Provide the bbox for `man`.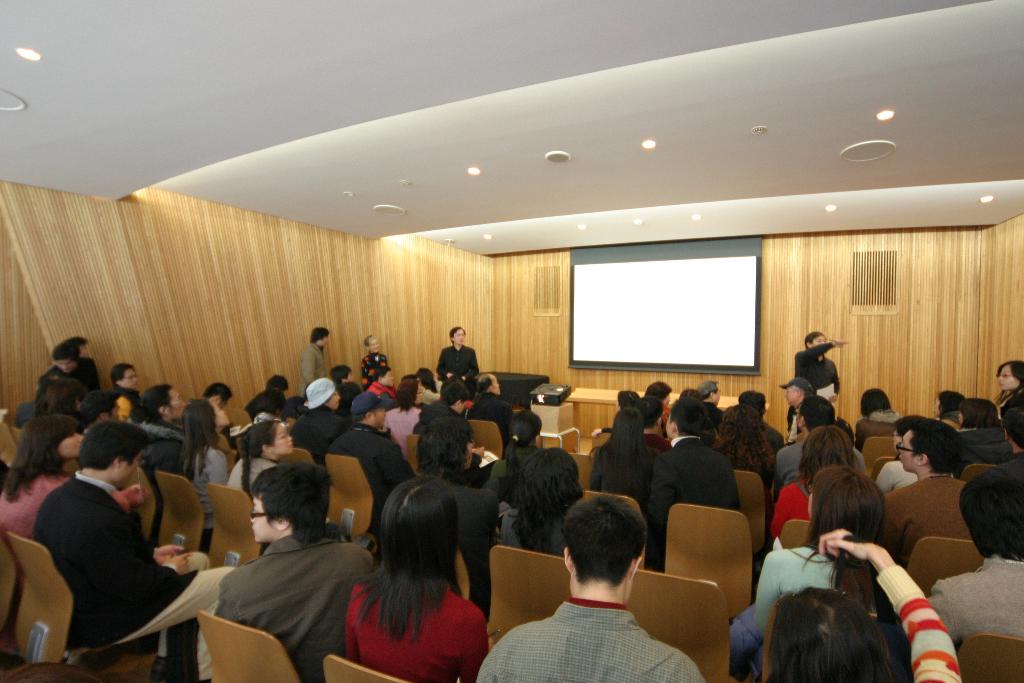
437,324,480,400.
